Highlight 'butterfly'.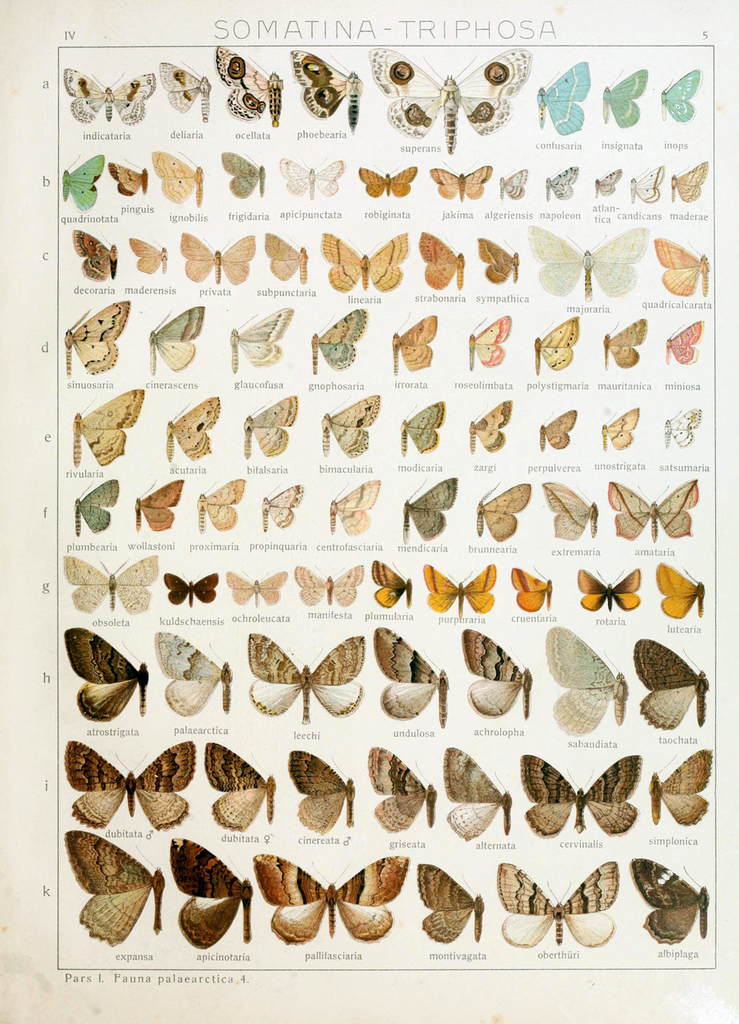
Highlighted region: <box>594,401,644,454</box>.
